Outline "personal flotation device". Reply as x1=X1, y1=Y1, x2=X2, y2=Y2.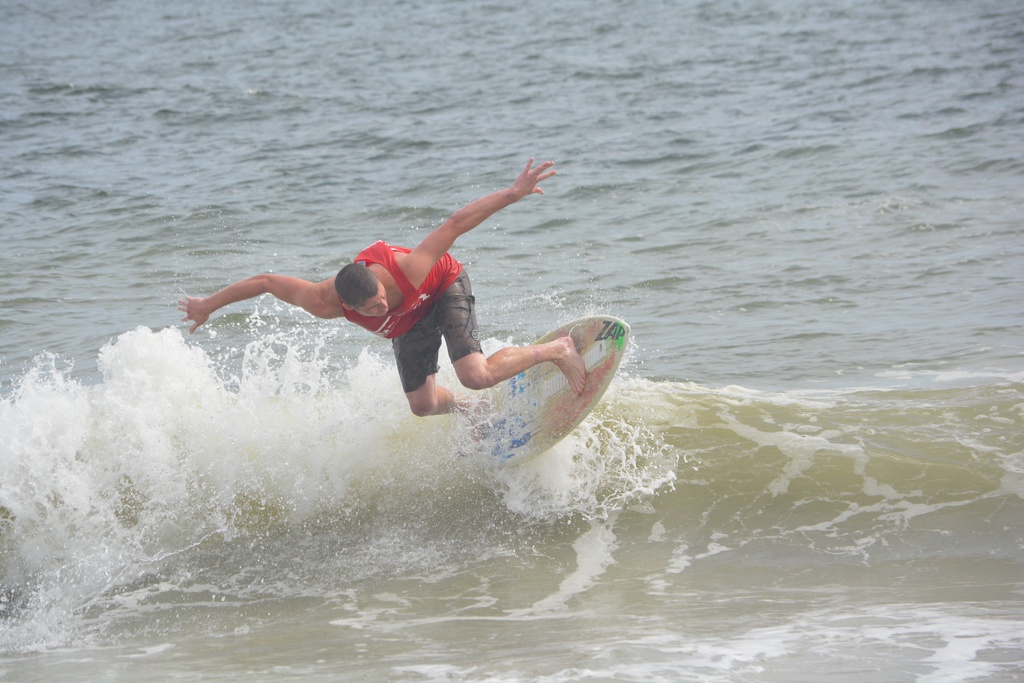
x1=346, y1=239, x2=465, y2=345.
